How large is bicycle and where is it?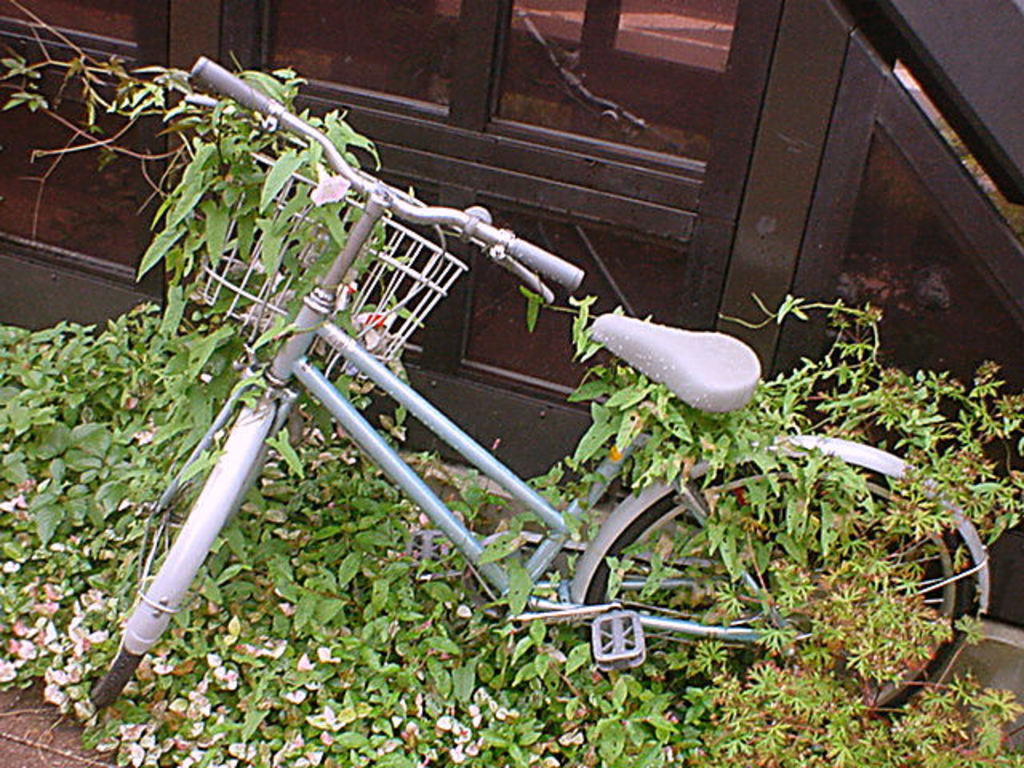
Bounding box: box(90, 58, 990, 710).
